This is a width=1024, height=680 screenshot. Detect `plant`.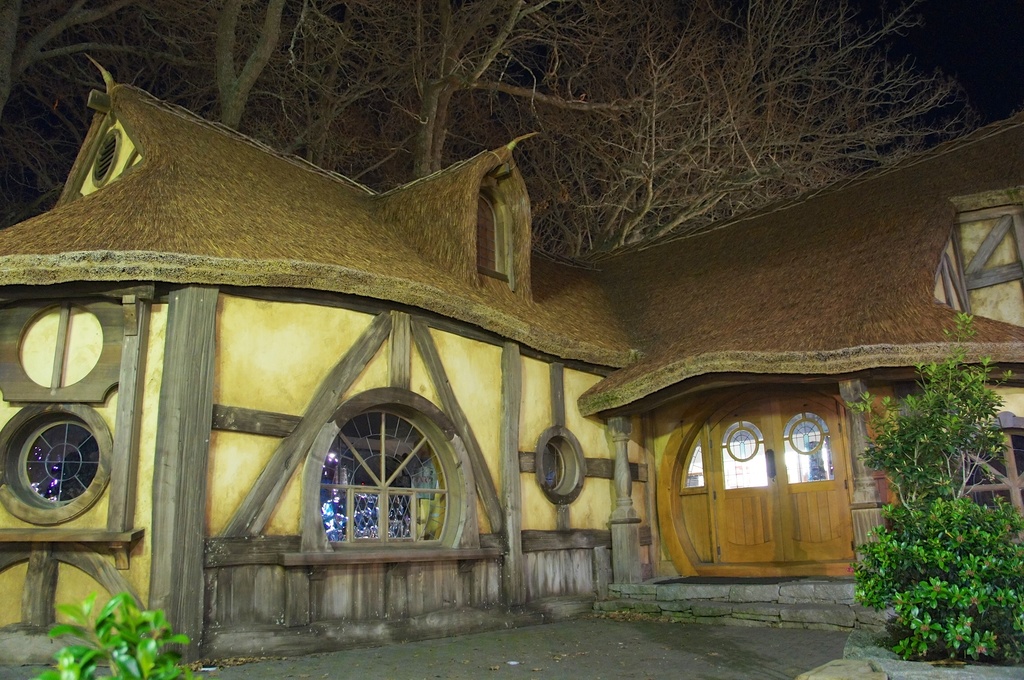
[left=40, top=576, right=195, bottom=679].
